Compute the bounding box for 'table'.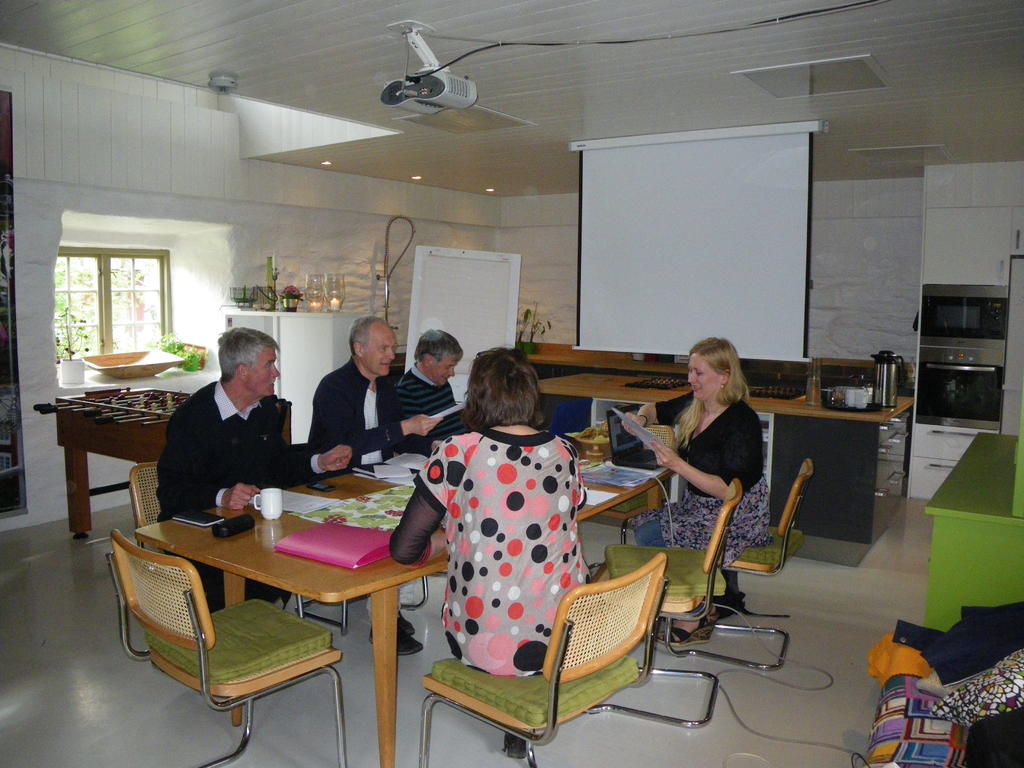
pyautogui.locateOnScreen(134, 433, 673, 767).
